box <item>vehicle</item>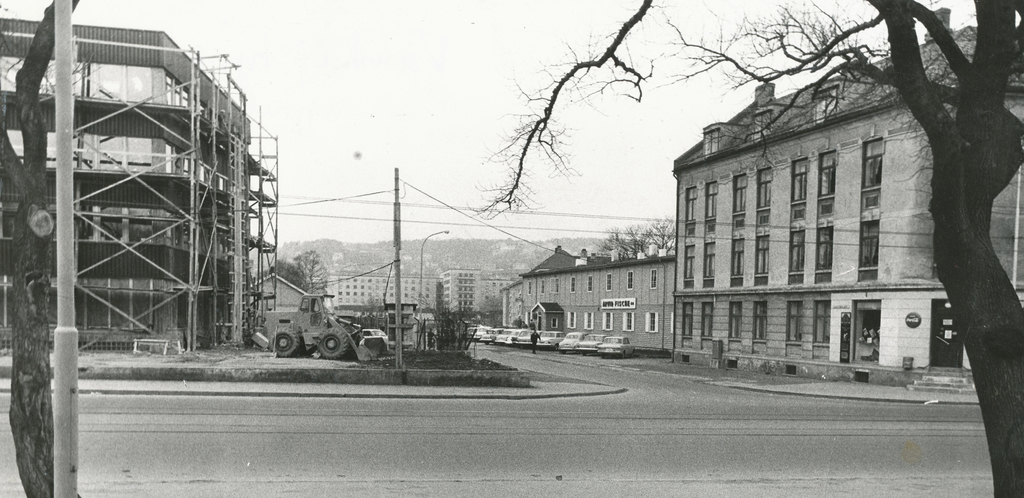
477:319:495:344
